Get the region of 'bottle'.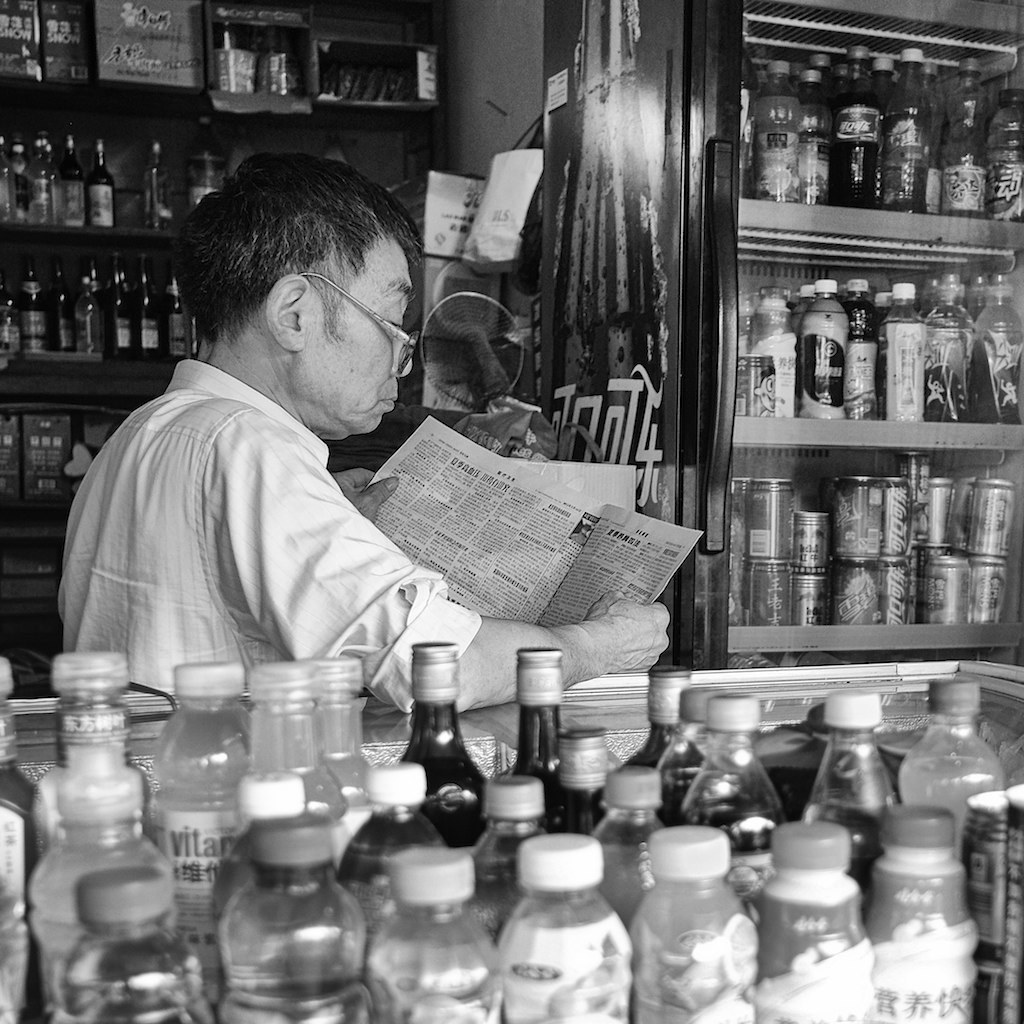
(left=180, top=114, right=226, bottom=203).
